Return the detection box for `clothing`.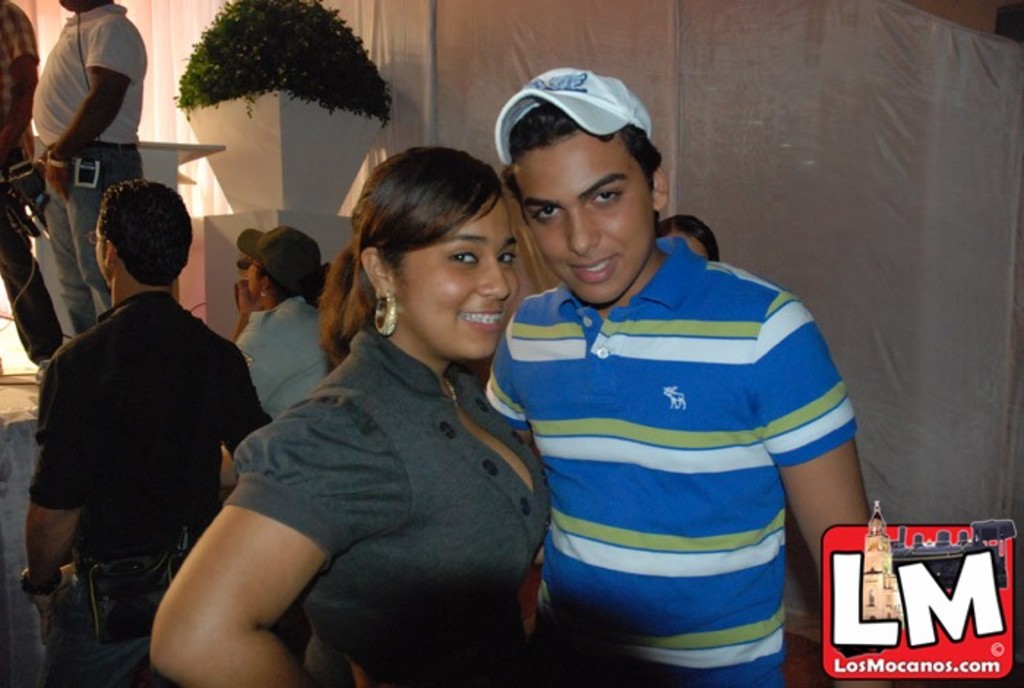
pyautogui.locateOnScreen(224, 353, 559, 687).
